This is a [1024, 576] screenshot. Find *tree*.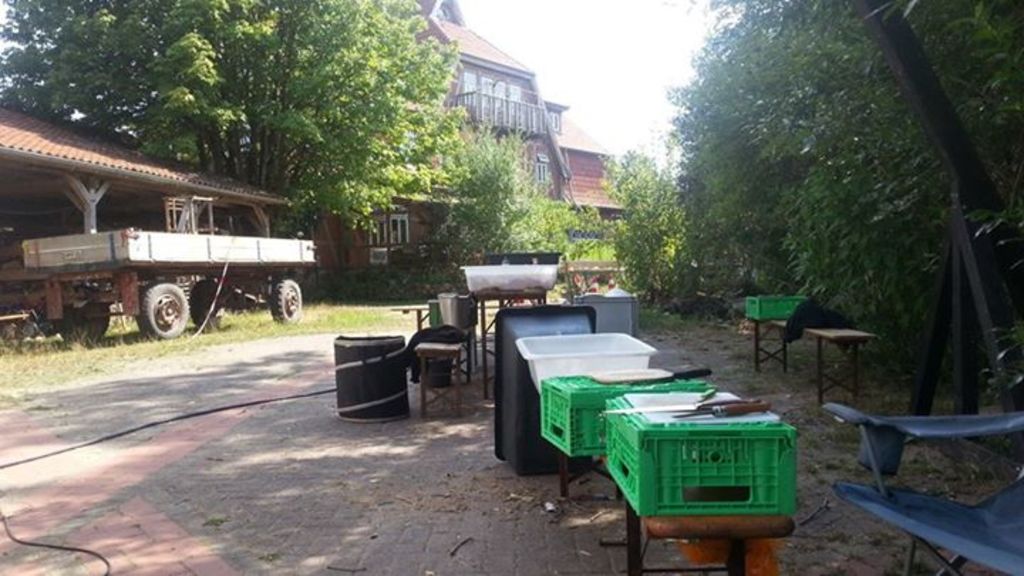
Bounding box: [x1=0, y1=0, x2=484, y2=246].
